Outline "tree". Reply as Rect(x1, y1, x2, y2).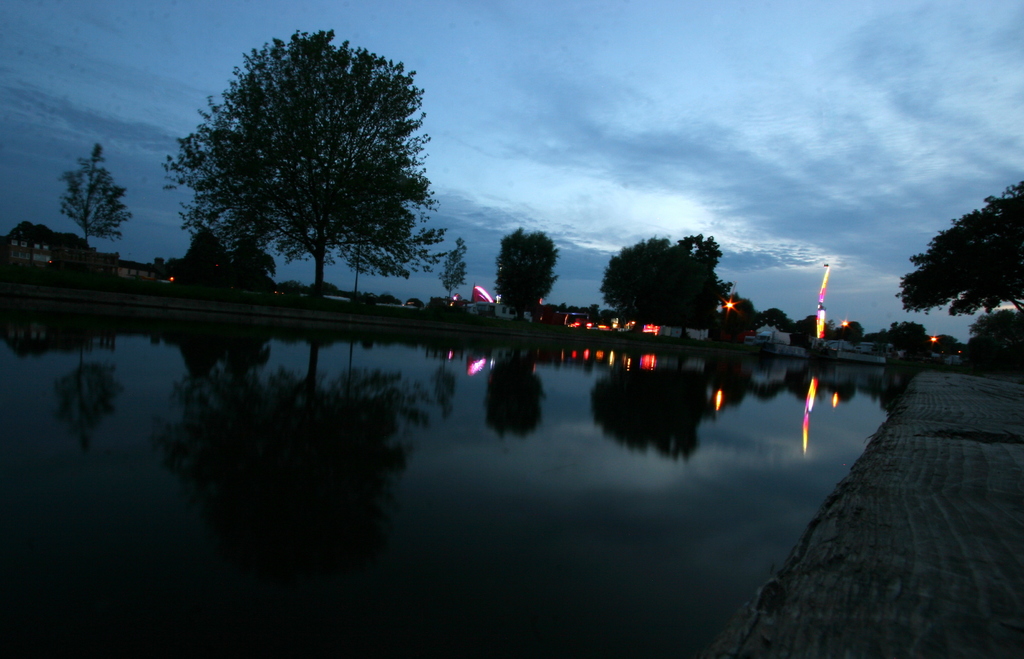
Rect(600, 228, 737, 337).
